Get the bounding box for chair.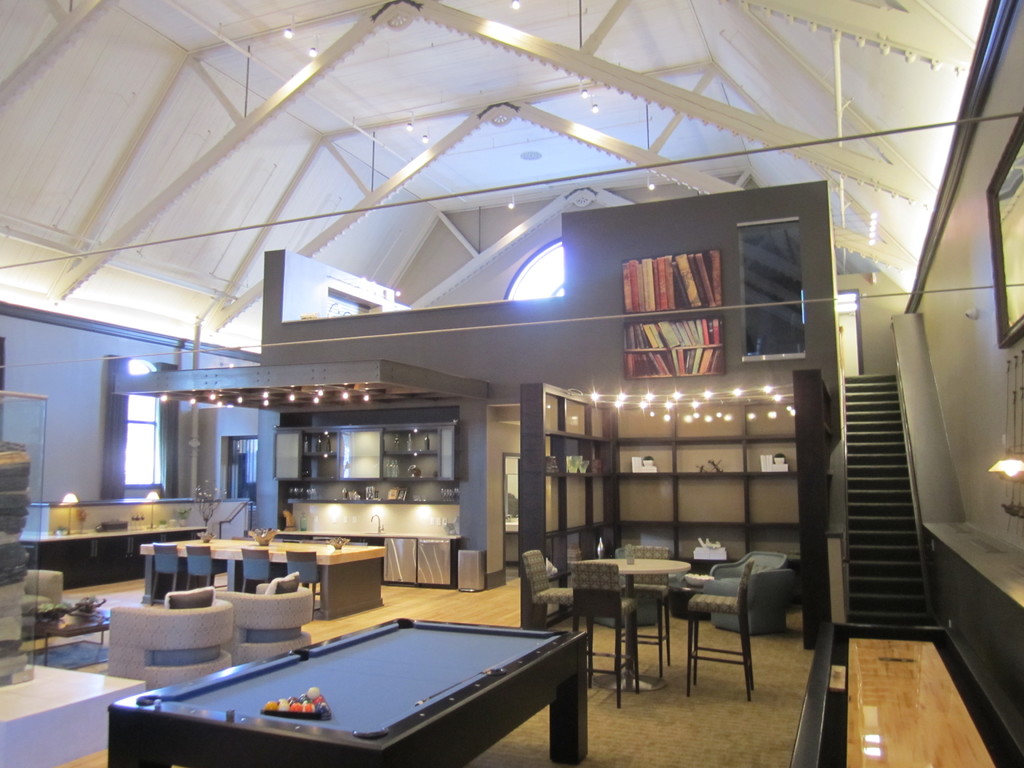
[left=107, top=590, right=232, bottom=693].
